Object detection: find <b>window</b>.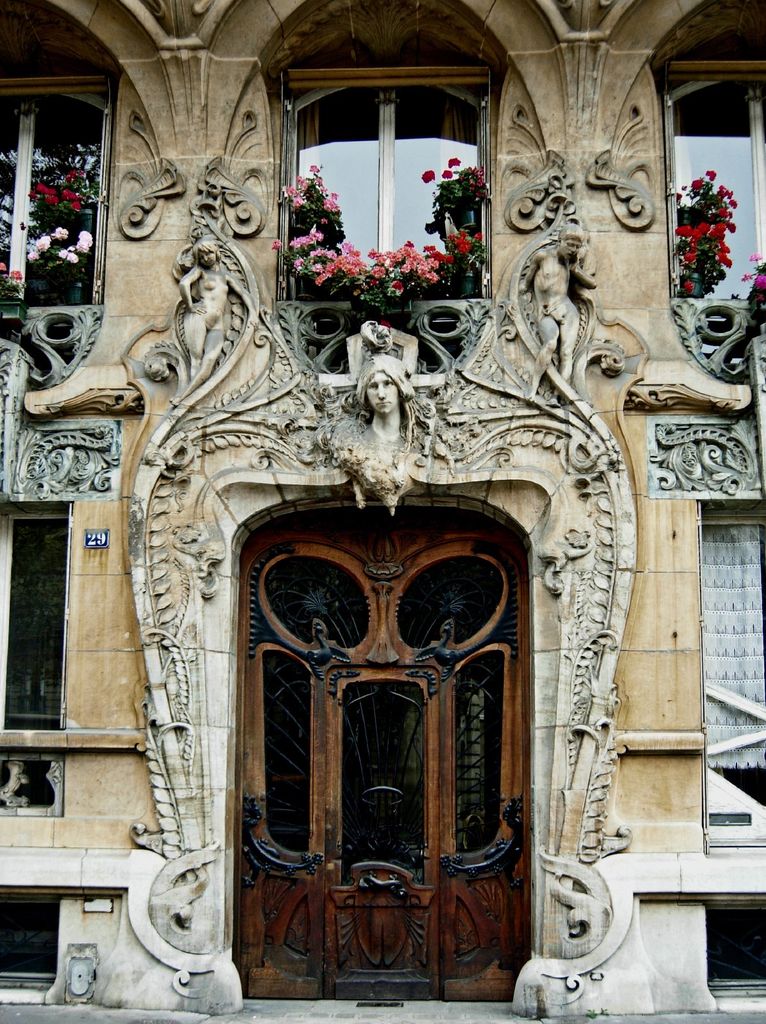
[291, 44, 507, 317].
